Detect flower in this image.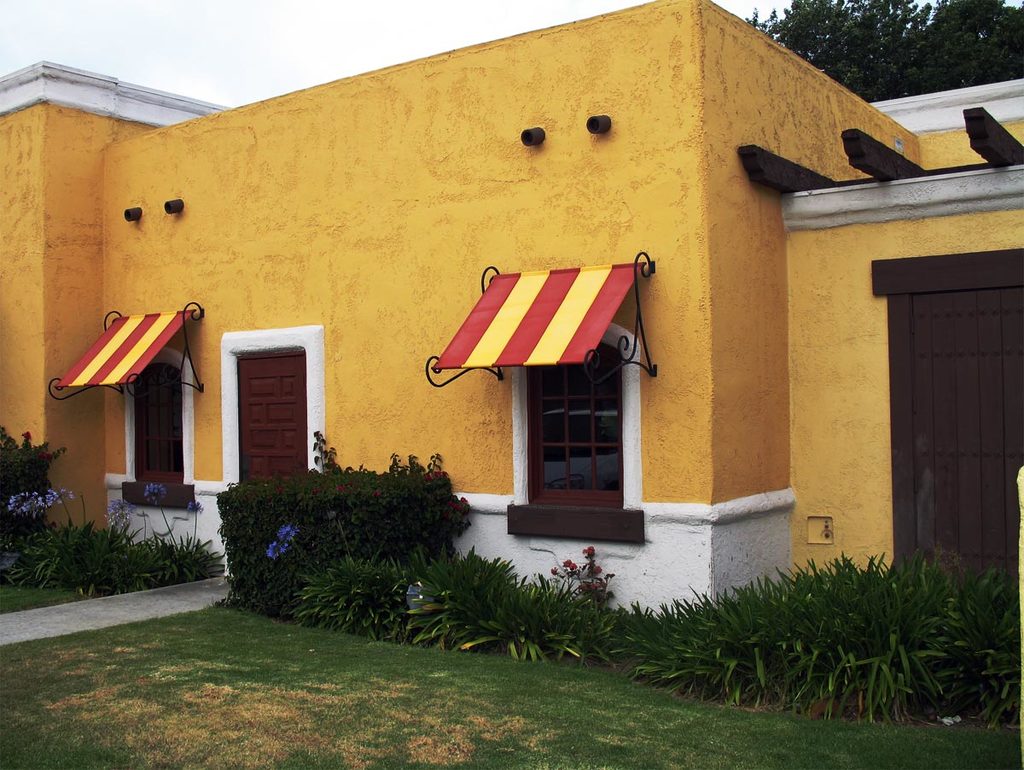
Detection: rect(562, 556, 577, 570).
